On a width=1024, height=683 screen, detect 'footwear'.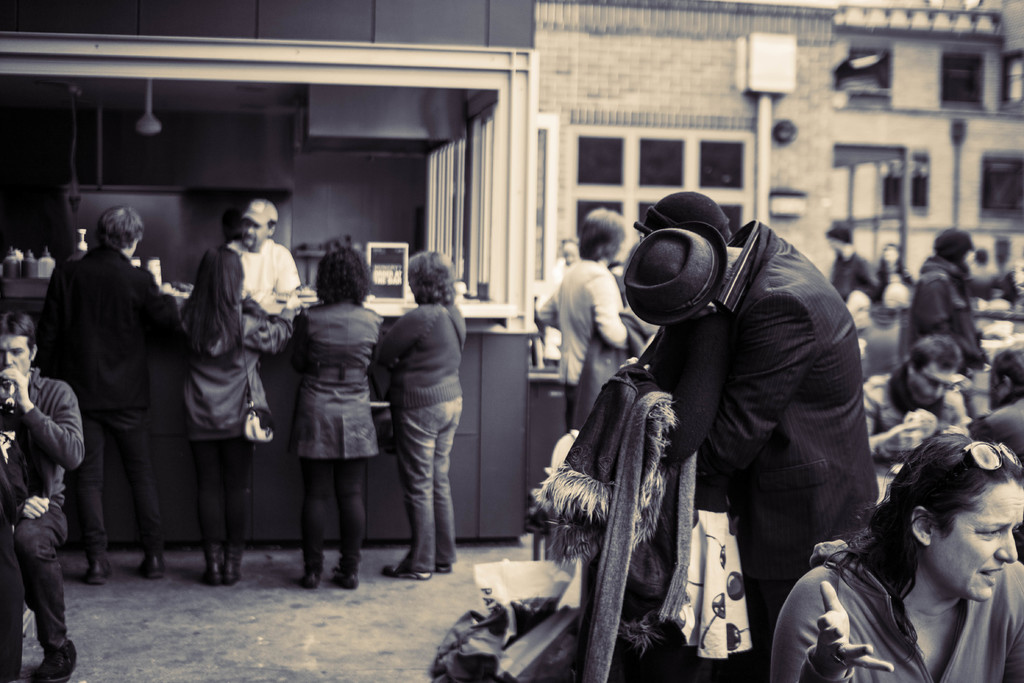
BBox(140, 554, 168, 580).
